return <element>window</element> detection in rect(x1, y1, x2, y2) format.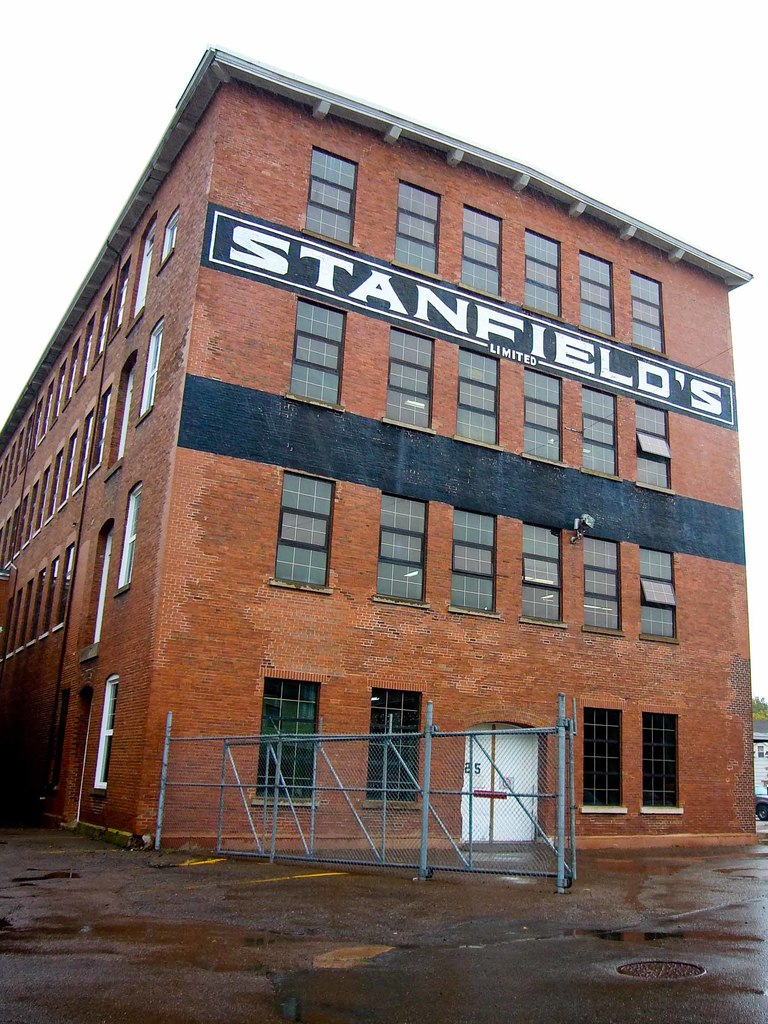
rect(644, 712, 682, 820).
